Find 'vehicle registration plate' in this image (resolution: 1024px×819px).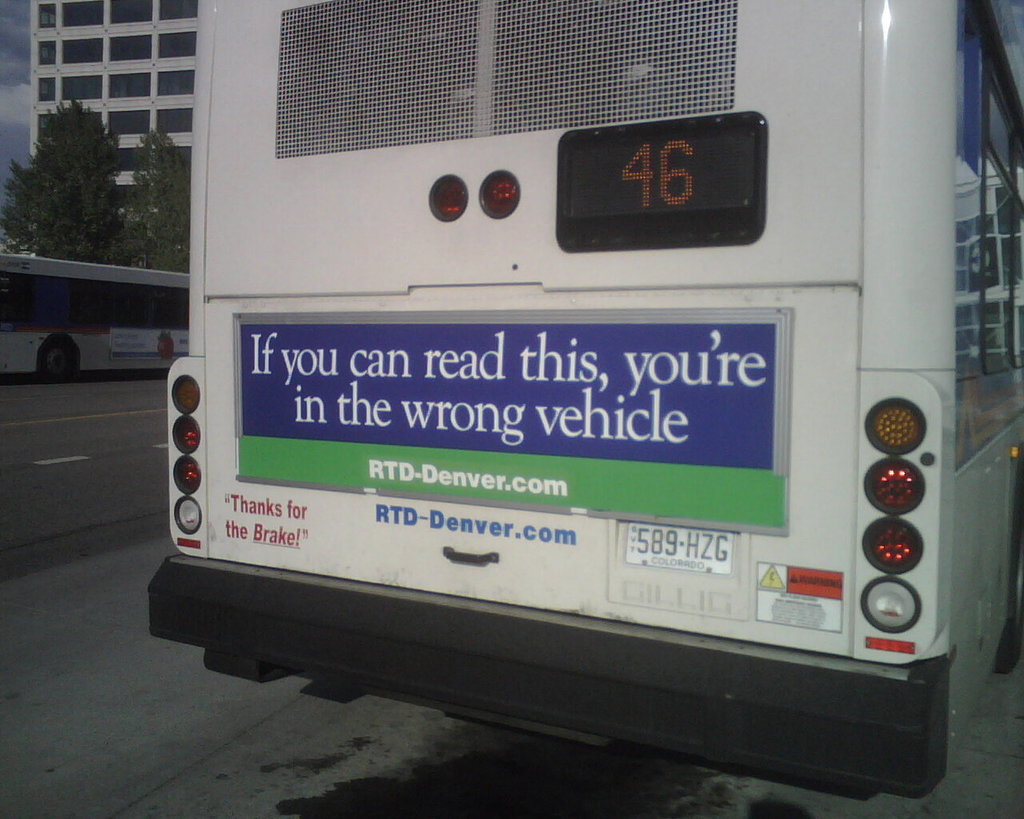
detection(623, 524, 733, 578).
